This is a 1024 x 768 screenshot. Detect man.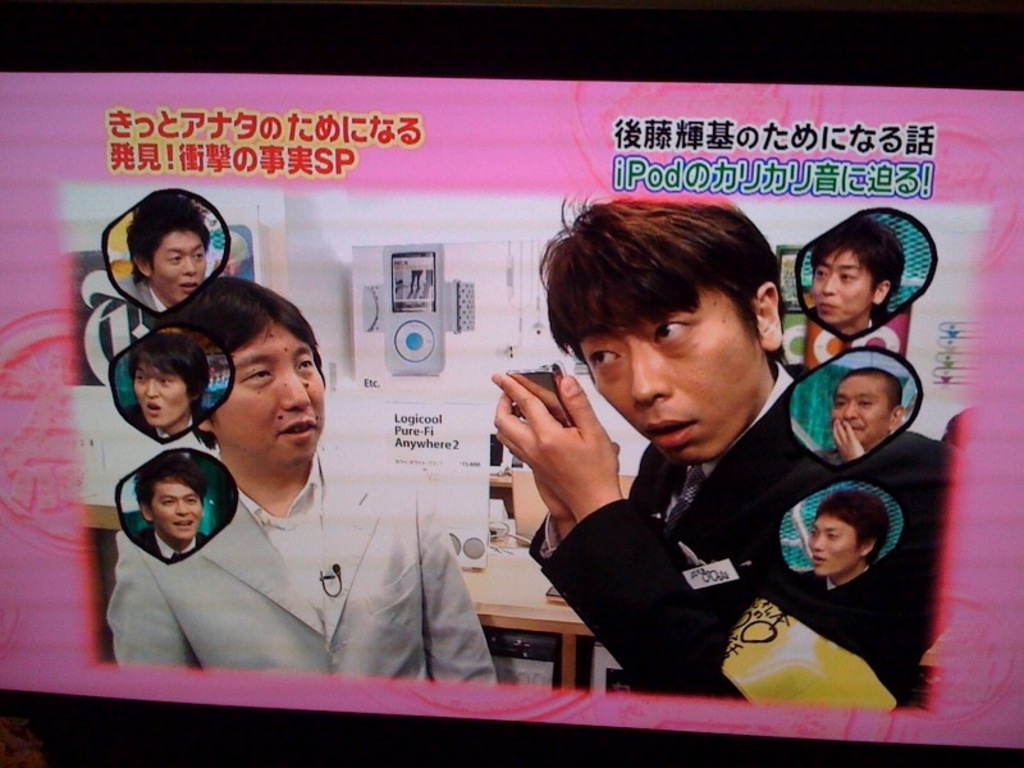
locate(110, 192, 207, 319).
